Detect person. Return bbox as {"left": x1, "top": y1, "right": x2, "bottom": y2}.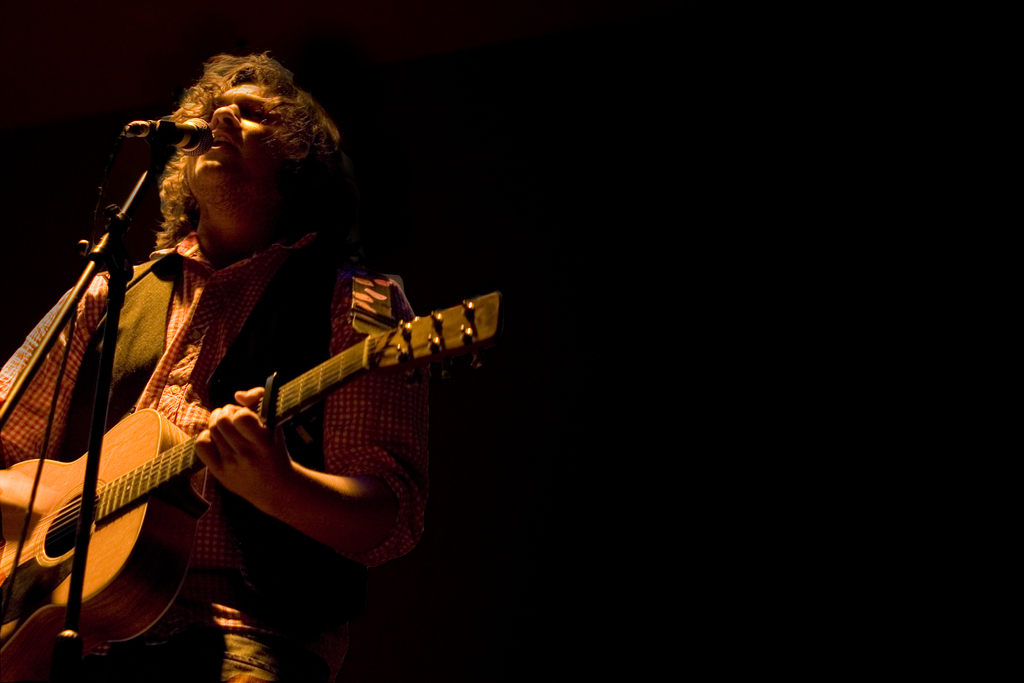
{"left": 25, "top": 24, "right": 483, "bottom": 675}.
